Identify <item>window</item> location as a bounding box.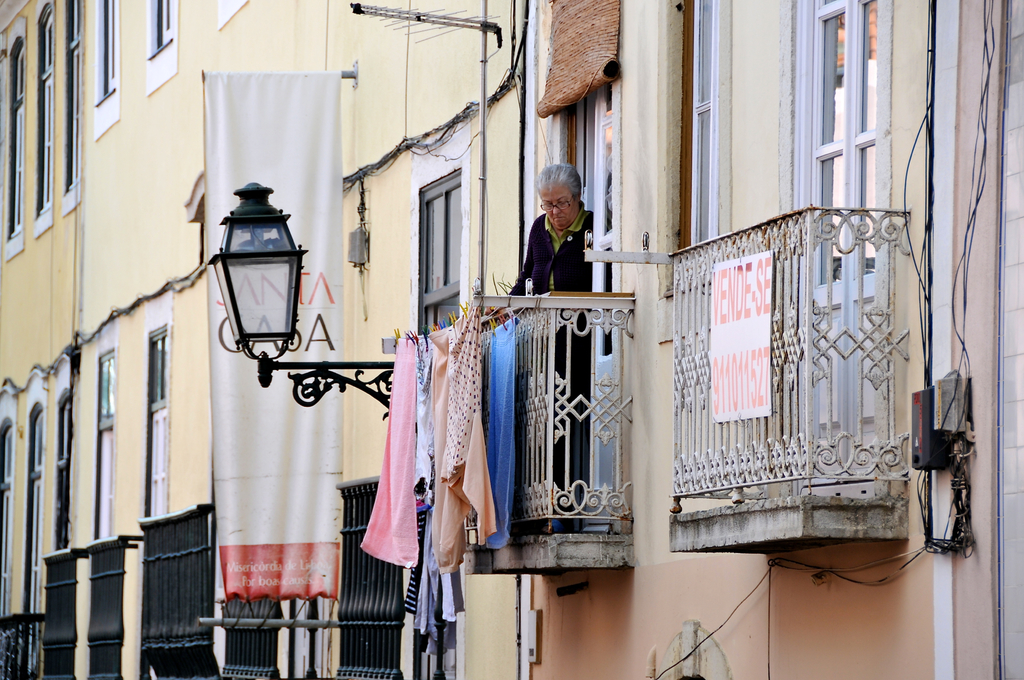
(146,0,177,56).
